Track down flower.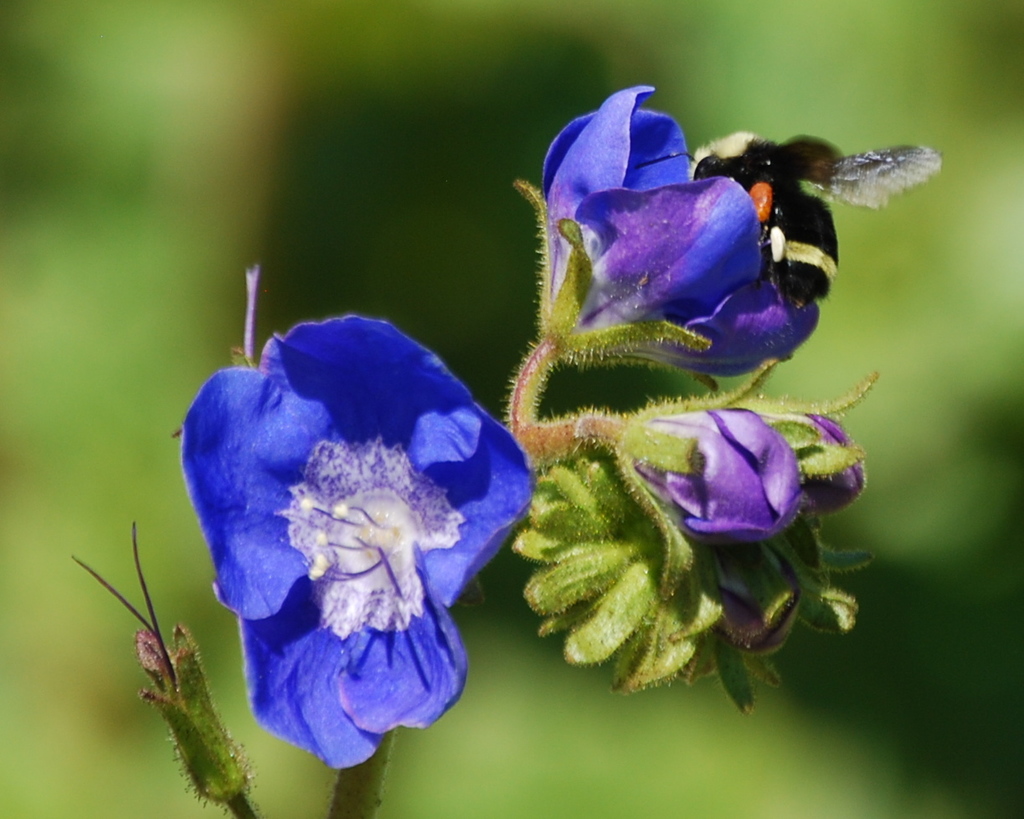
Tracked to [x1=543, y1=83, x2=821, y2=381].
